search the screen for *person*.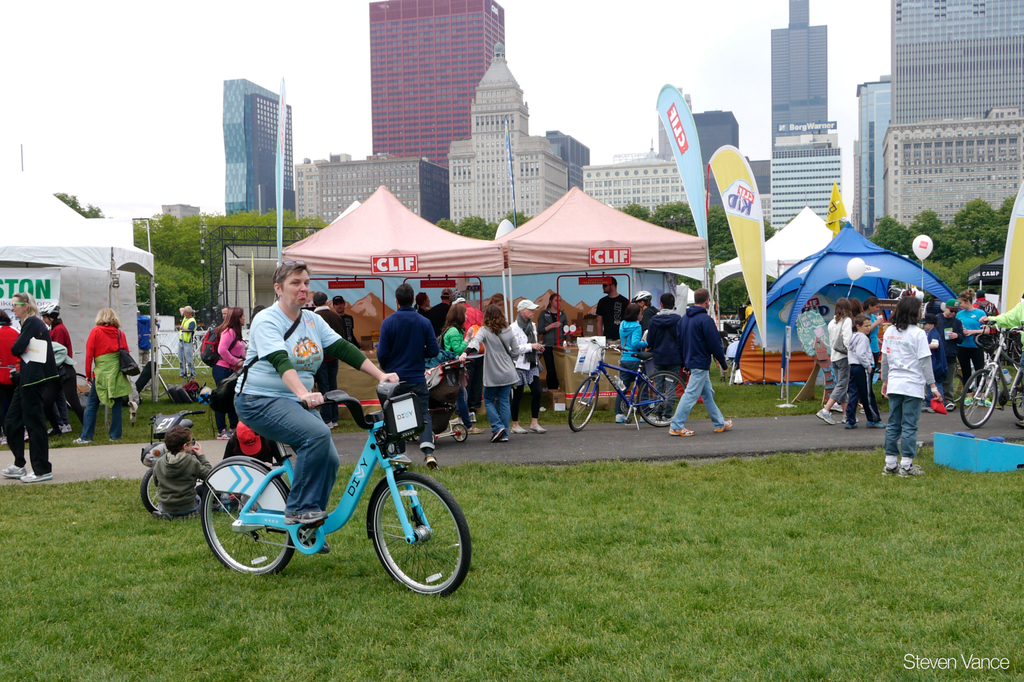
Found at [428, 299, 474, 425].
